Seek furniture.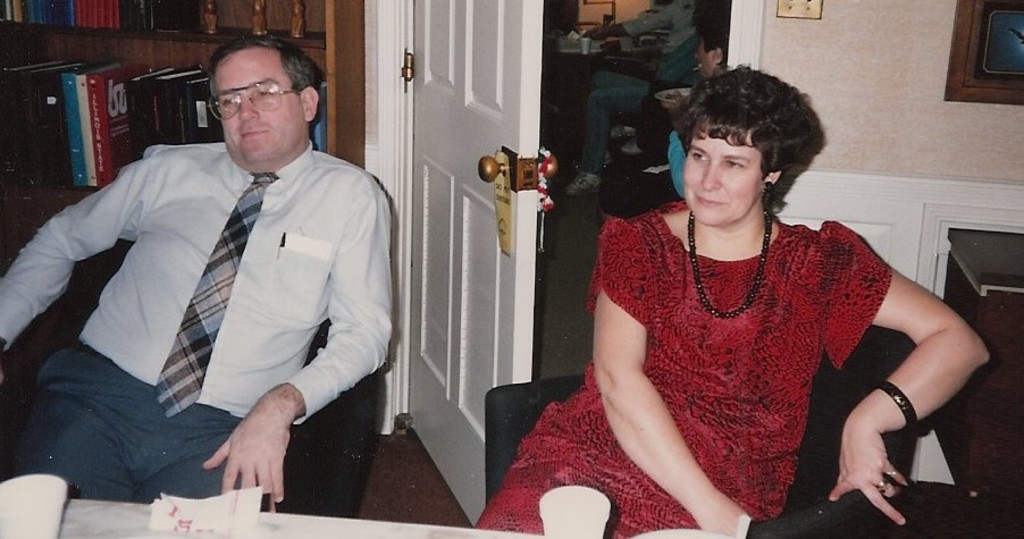
pyautogui.locateOnScreen(920, 226, 1023, 499).
